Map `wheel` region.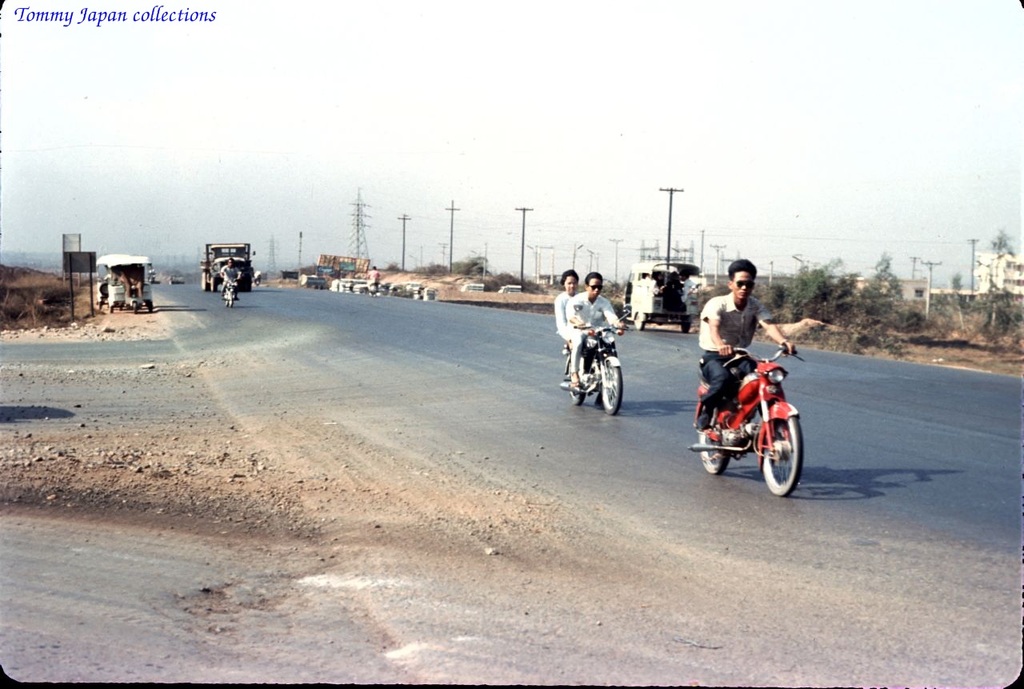
Mapped to rect(681, 318, 690, 334).
